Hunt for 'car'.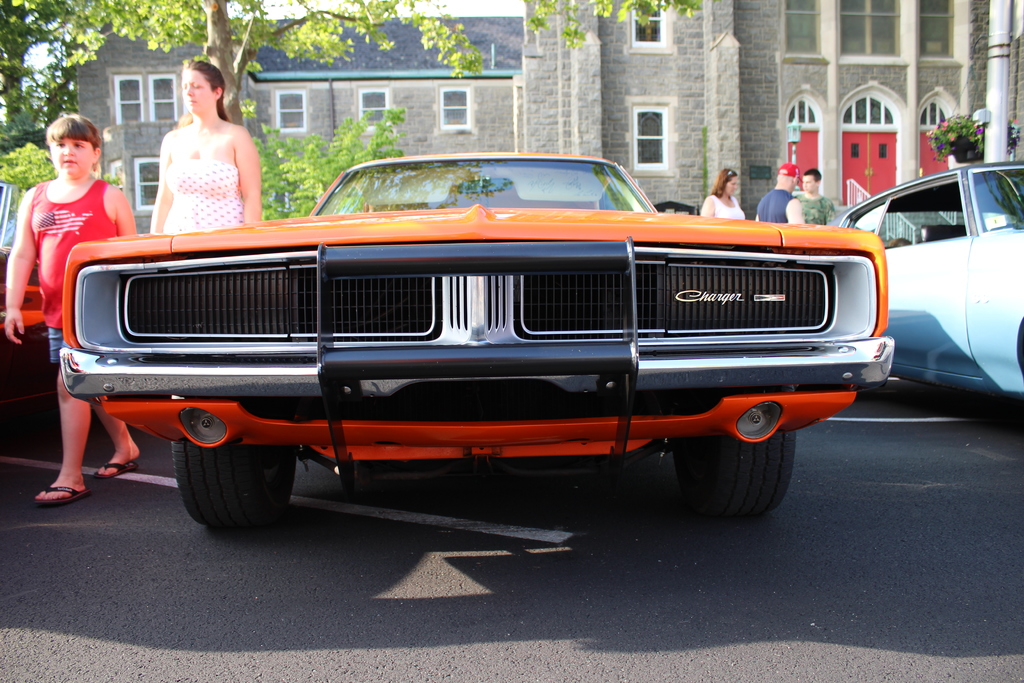
Hunted down at select_region(62, 149, 897, 528).
